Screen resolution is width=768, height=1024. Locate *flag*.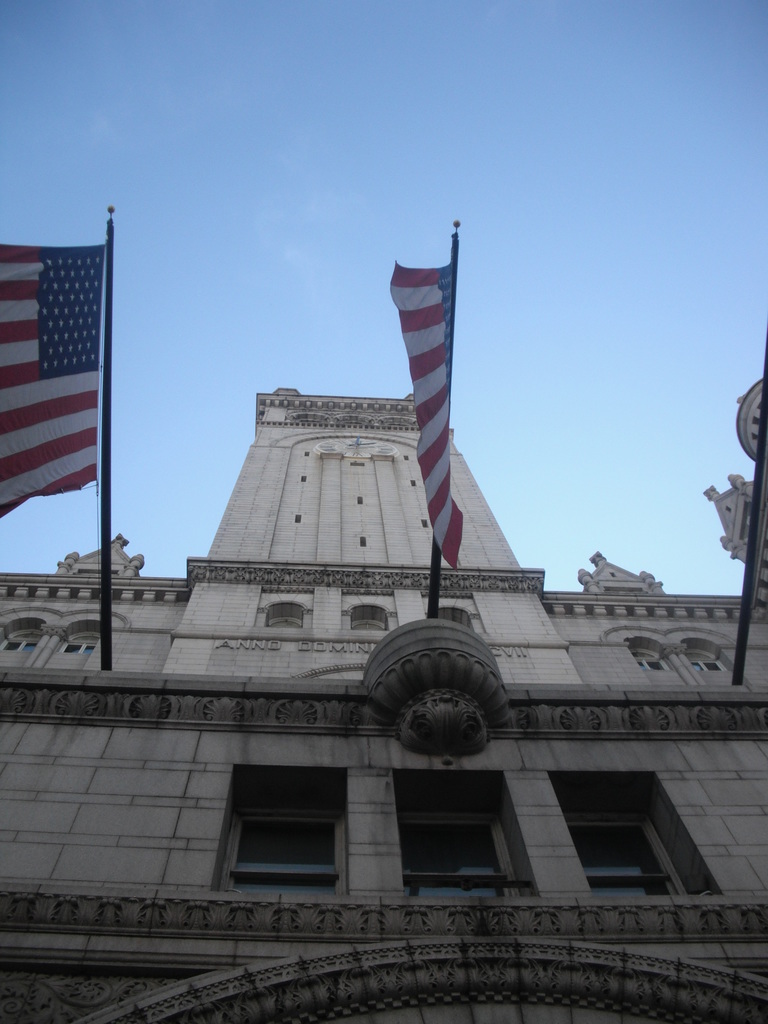
(387,257,473,579).
